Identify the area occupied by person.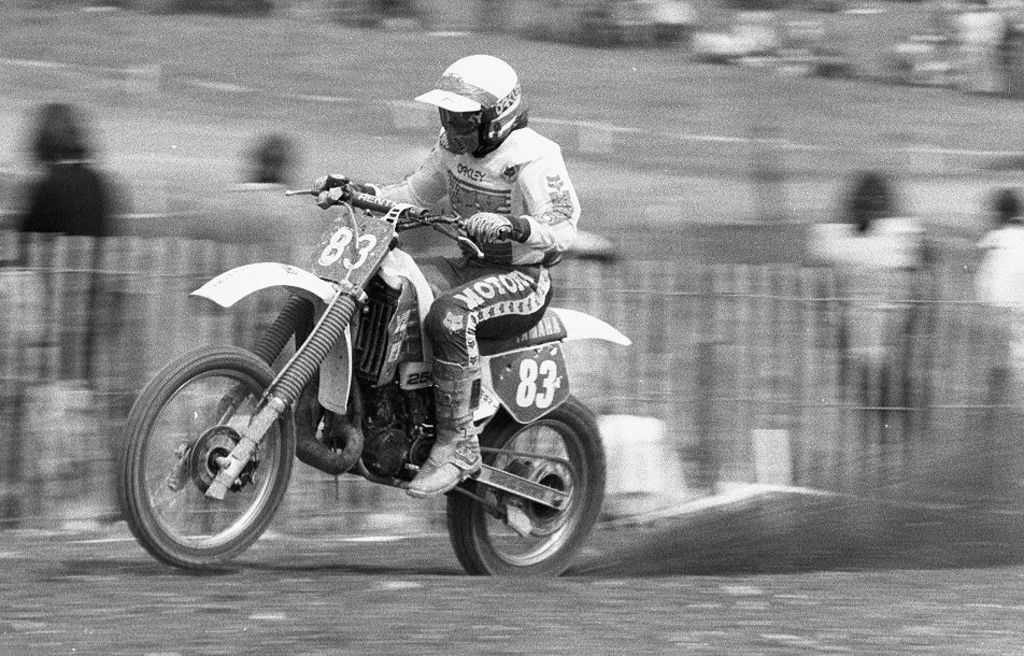
Area: Rect(966, 189, 1023, 391).
